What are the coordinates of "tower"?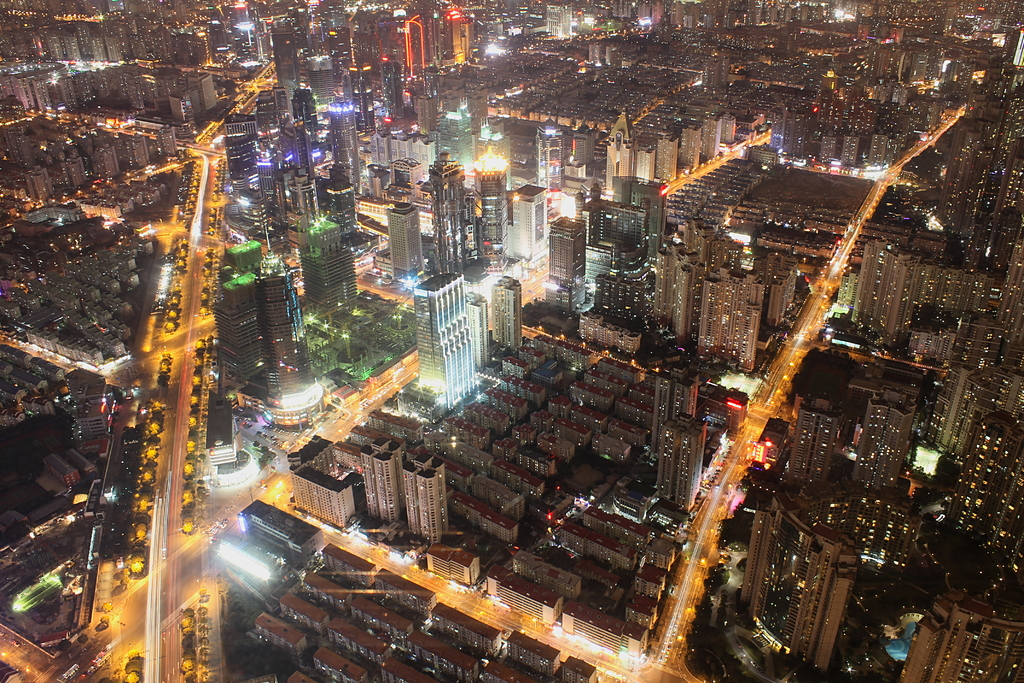
{"left": 654, "top": 418, "right": 705, "bottom": 504}.
